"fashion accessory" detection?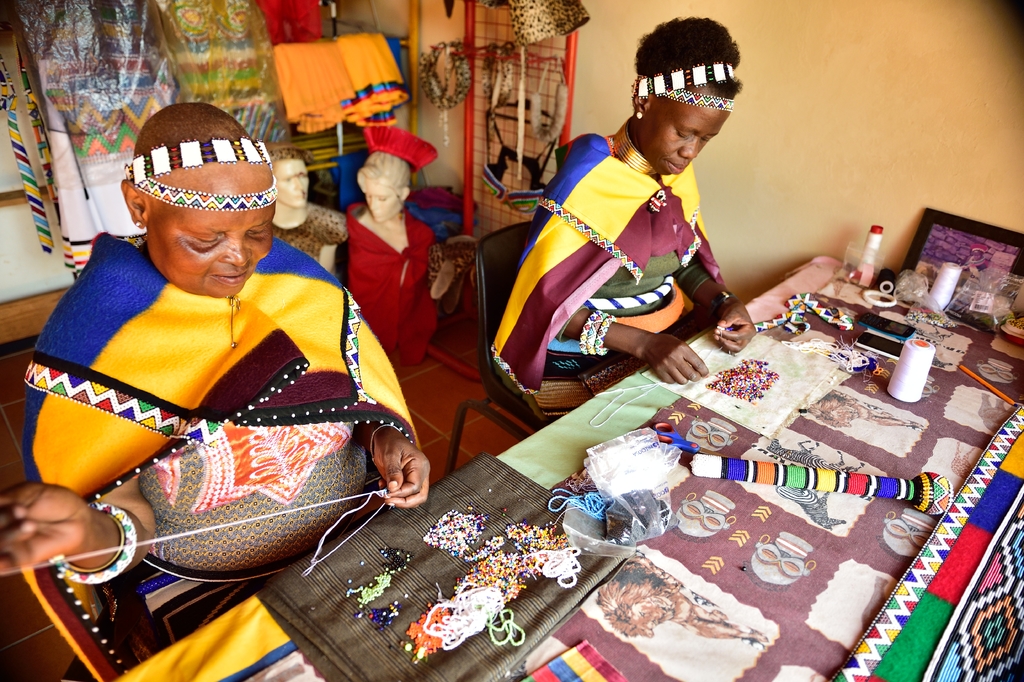
BBox(125, 135, 271, 188)
